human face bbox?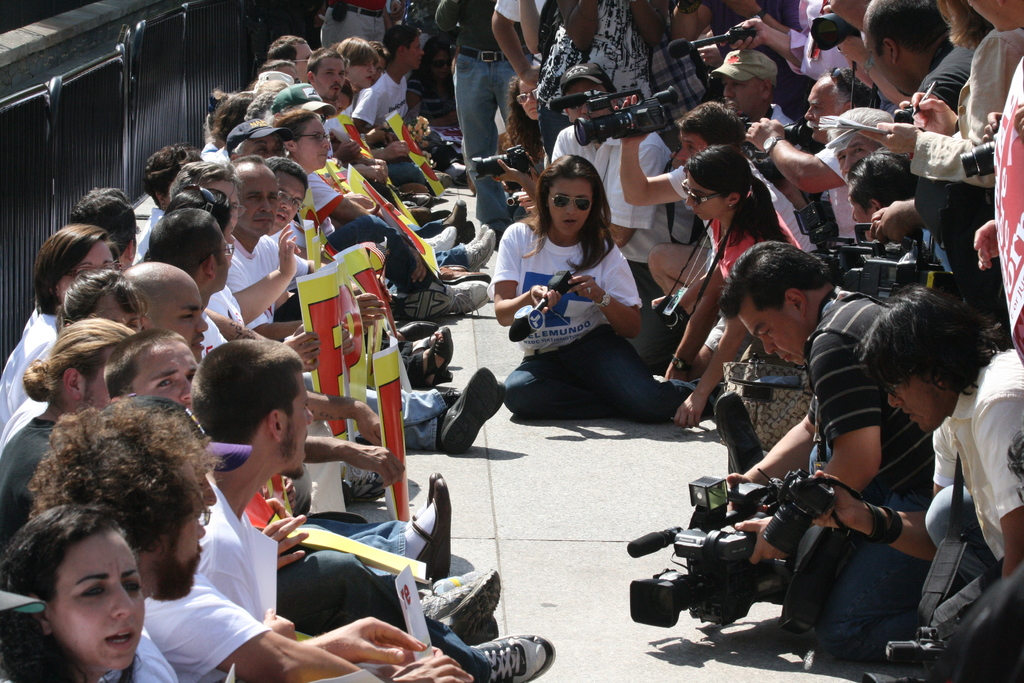
[221, 211, 235, 270]
